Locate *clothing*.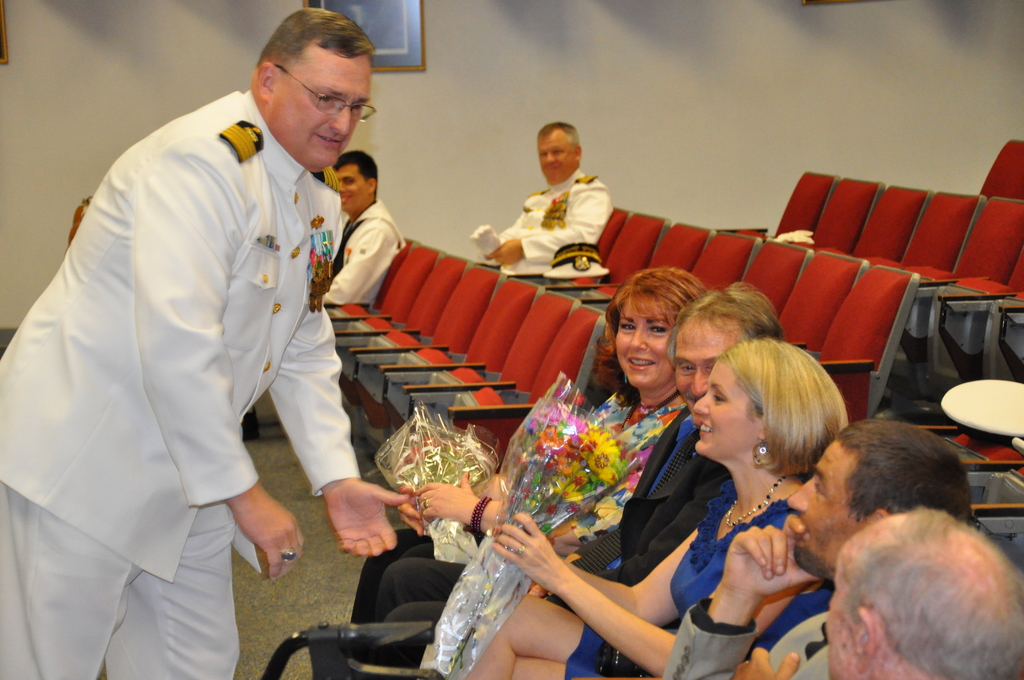
Bounding box: detection(0, 69, 376, 671).
